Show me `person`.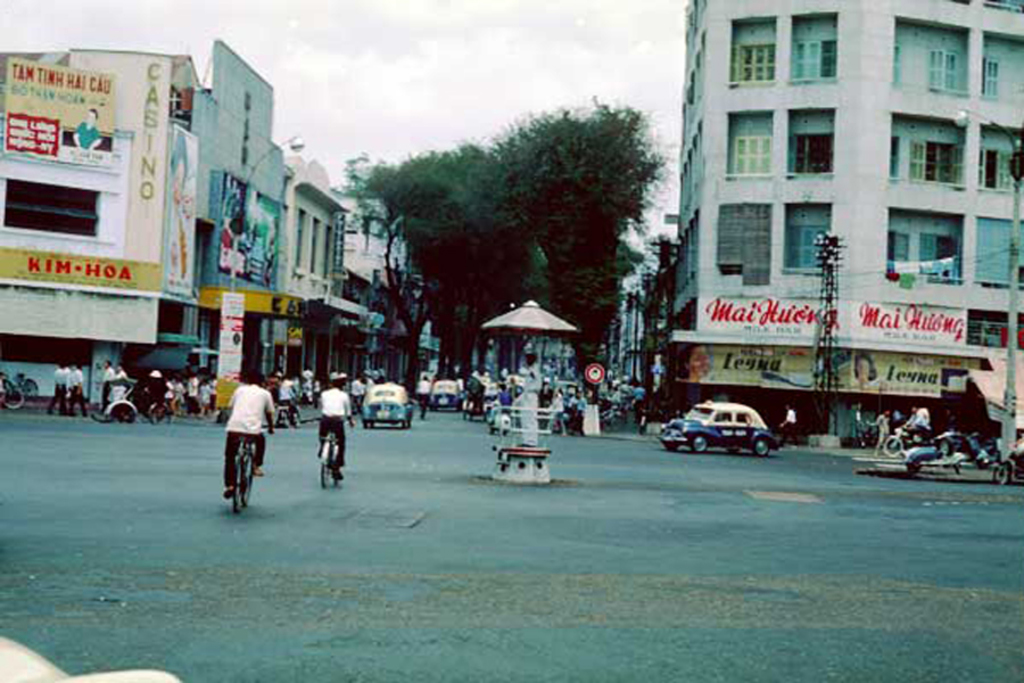
`person` is here: [316, 385, 354, 485].
